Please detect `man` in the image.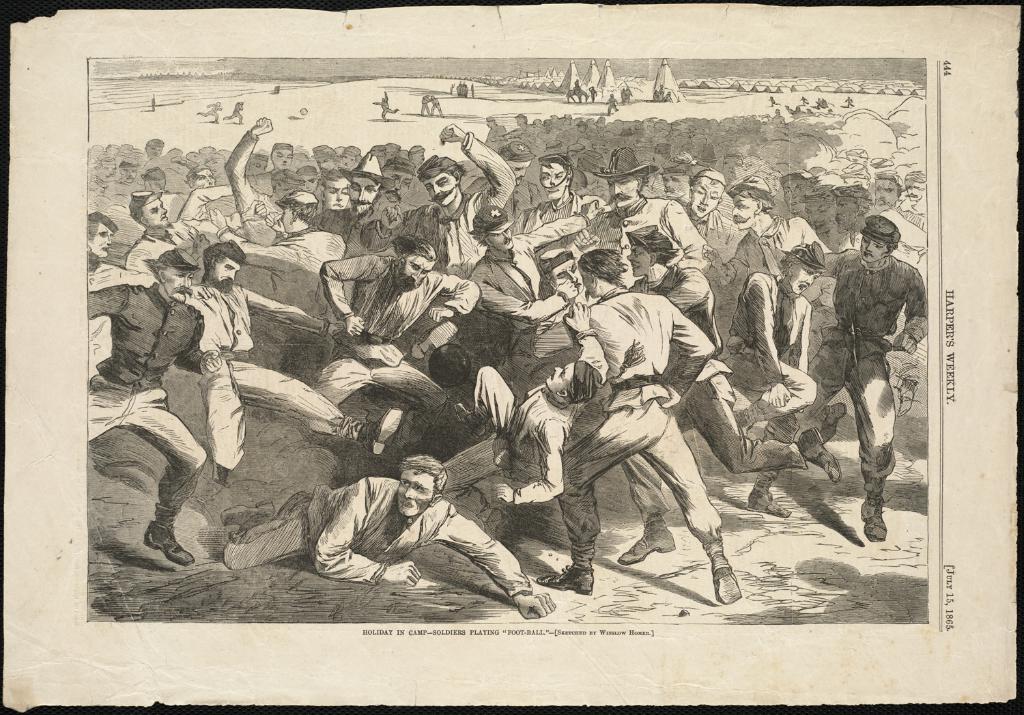
x1=293, y1=147, x2=395, y2=255.
